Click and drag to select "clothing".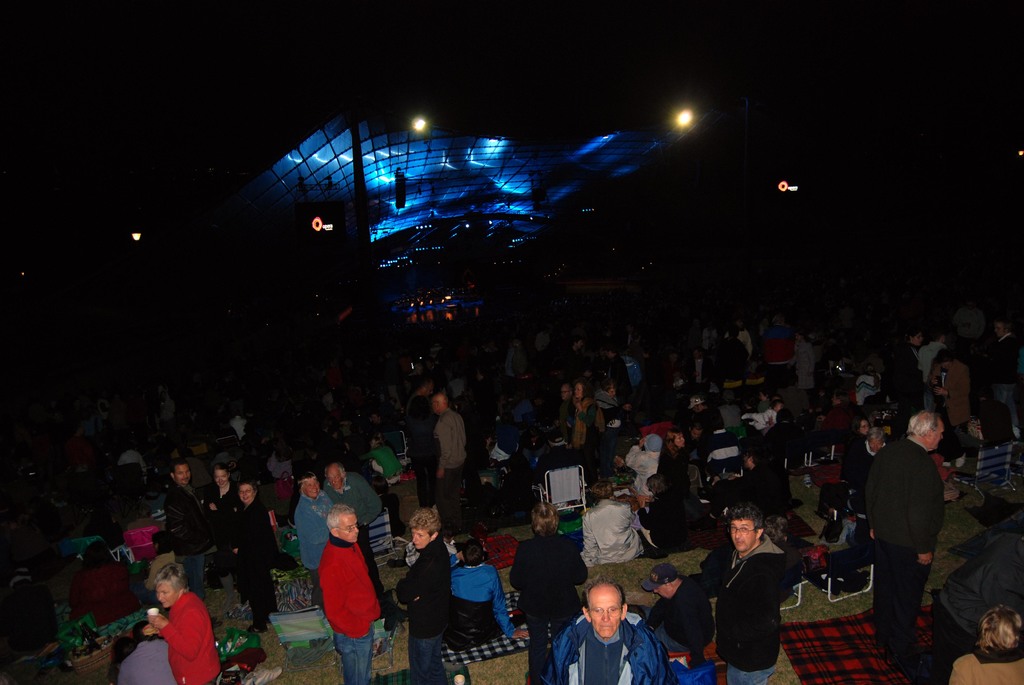
Selection: box=[214, 448, 239, 468].
